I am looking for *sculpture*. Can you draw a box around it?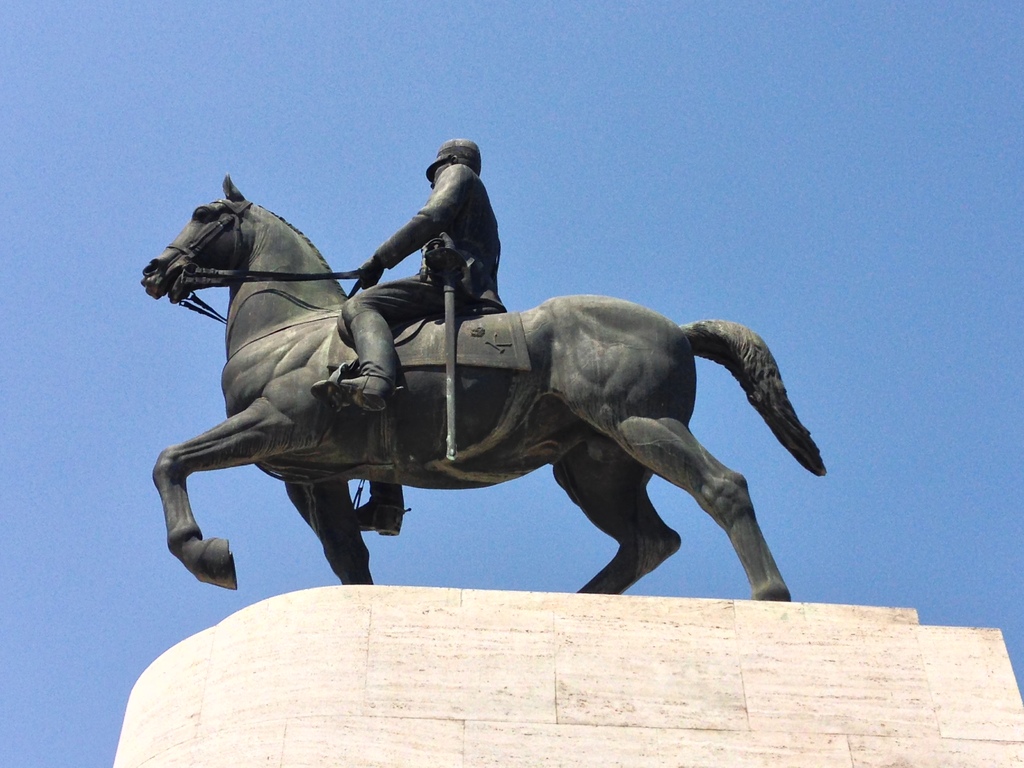
Sure, the bounding box is locate(103, 156, 863, 632).
